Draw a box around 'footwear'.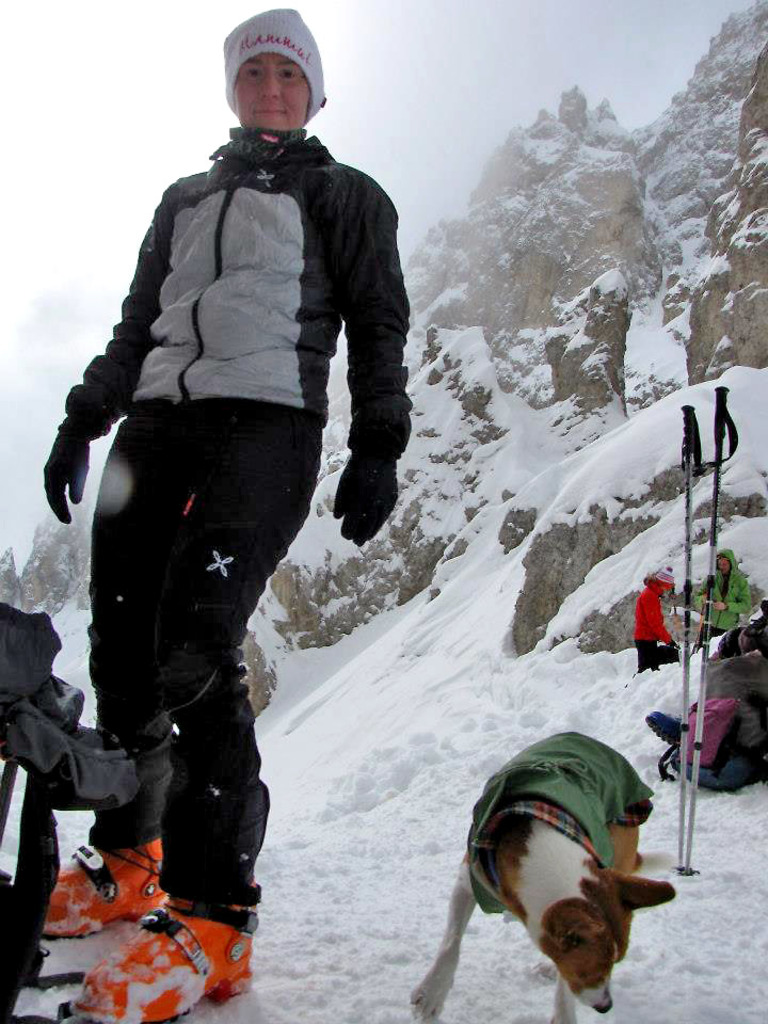
bbox(31, 842, 159, 937).
